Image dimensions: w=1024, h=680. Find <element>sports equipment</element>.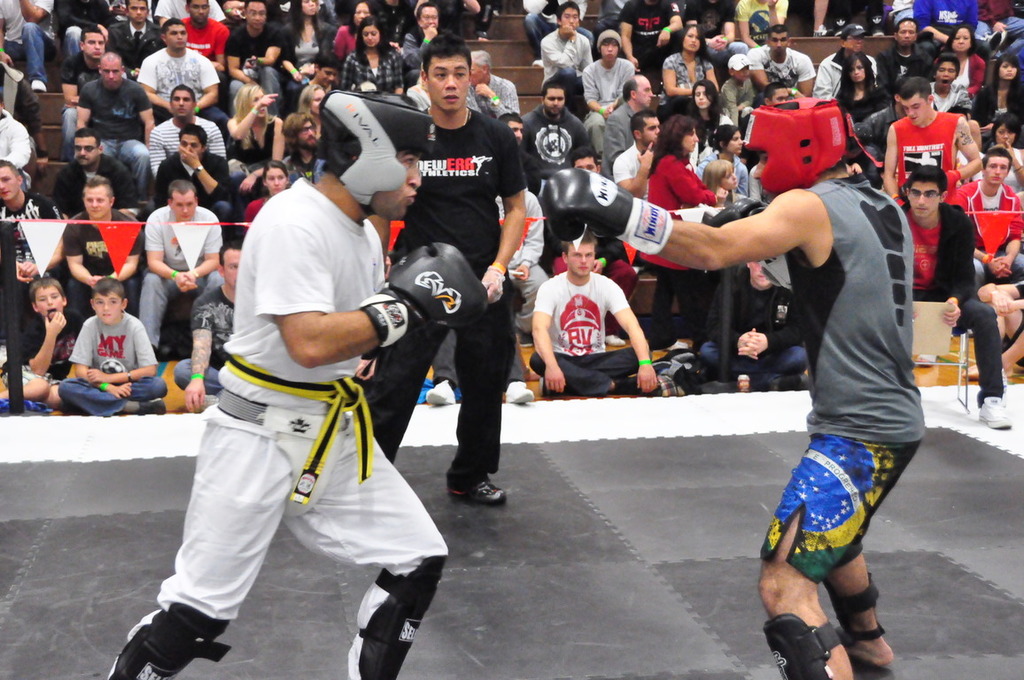
Rect(531, 161, 679, 247).
